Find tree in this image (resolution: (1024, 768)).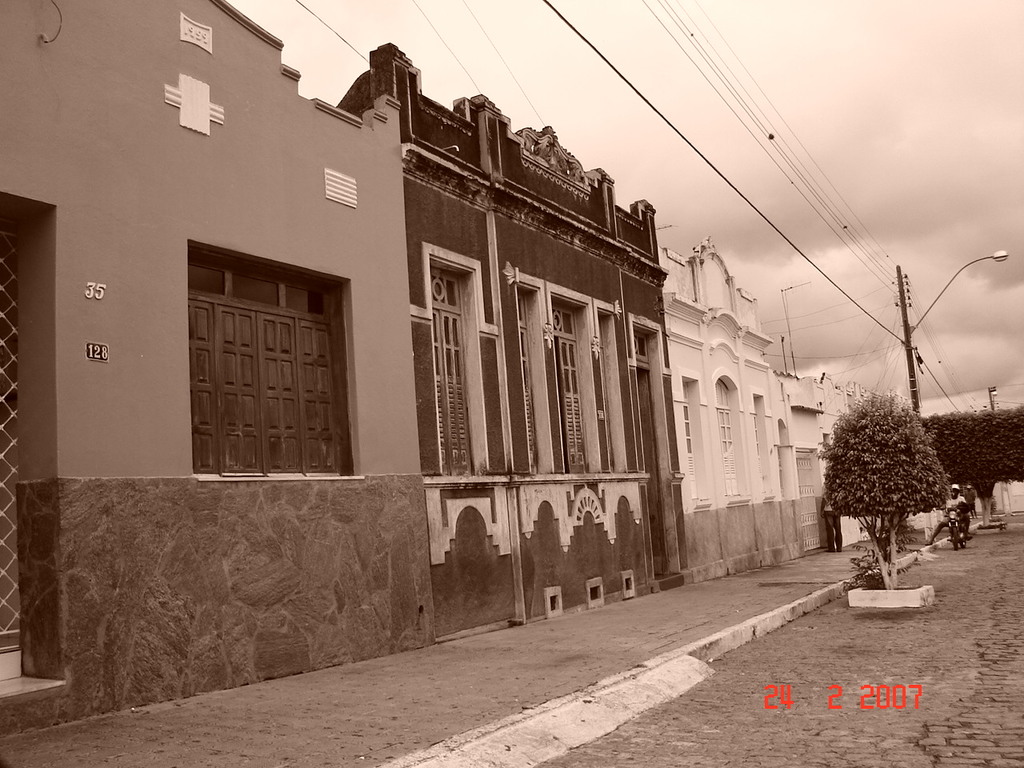
<box>923,406,1023,529</box>.
